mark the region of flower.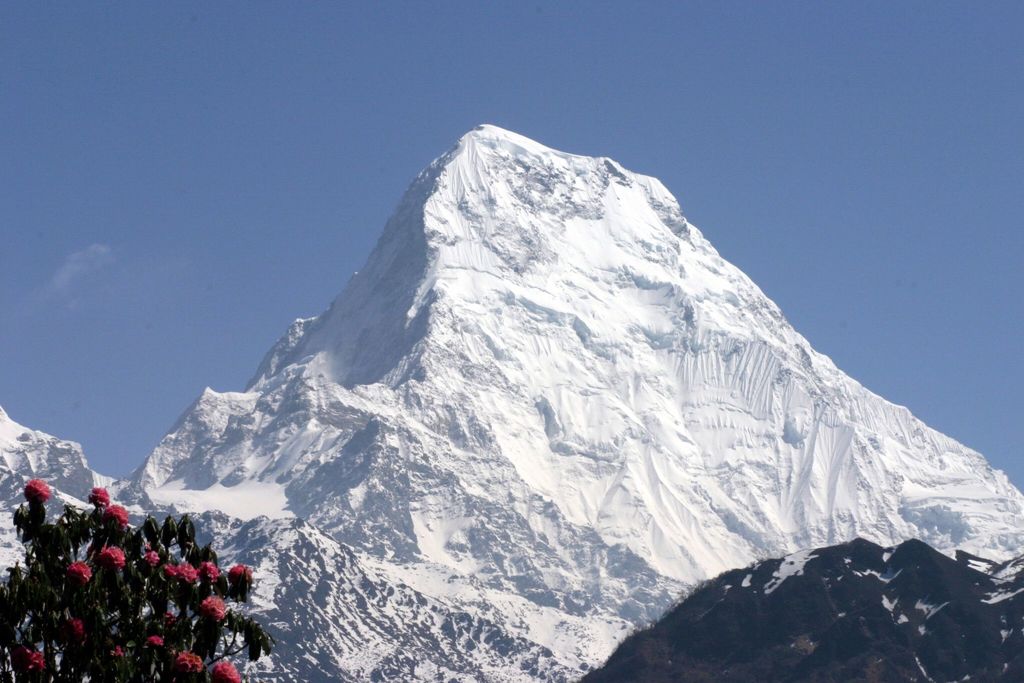
Region: bbox=(173, 561, 202, 588).
